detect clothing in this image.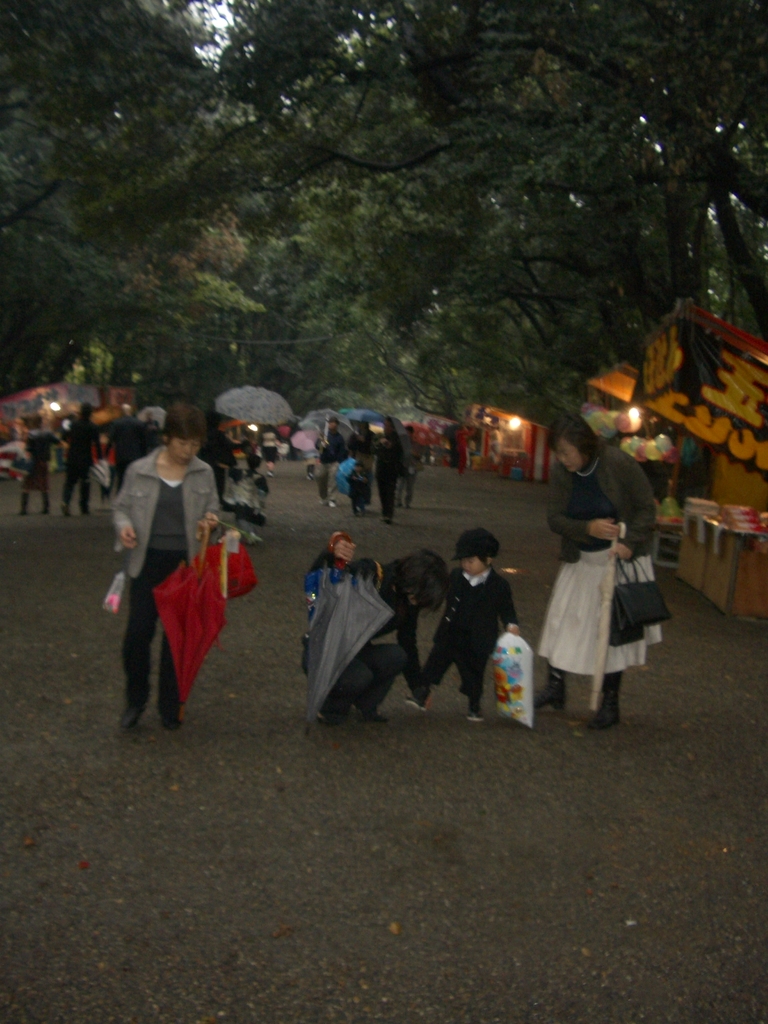
Detection: {"x1": 540, "y1": 436, "x2": 680, "y2": 689}.
